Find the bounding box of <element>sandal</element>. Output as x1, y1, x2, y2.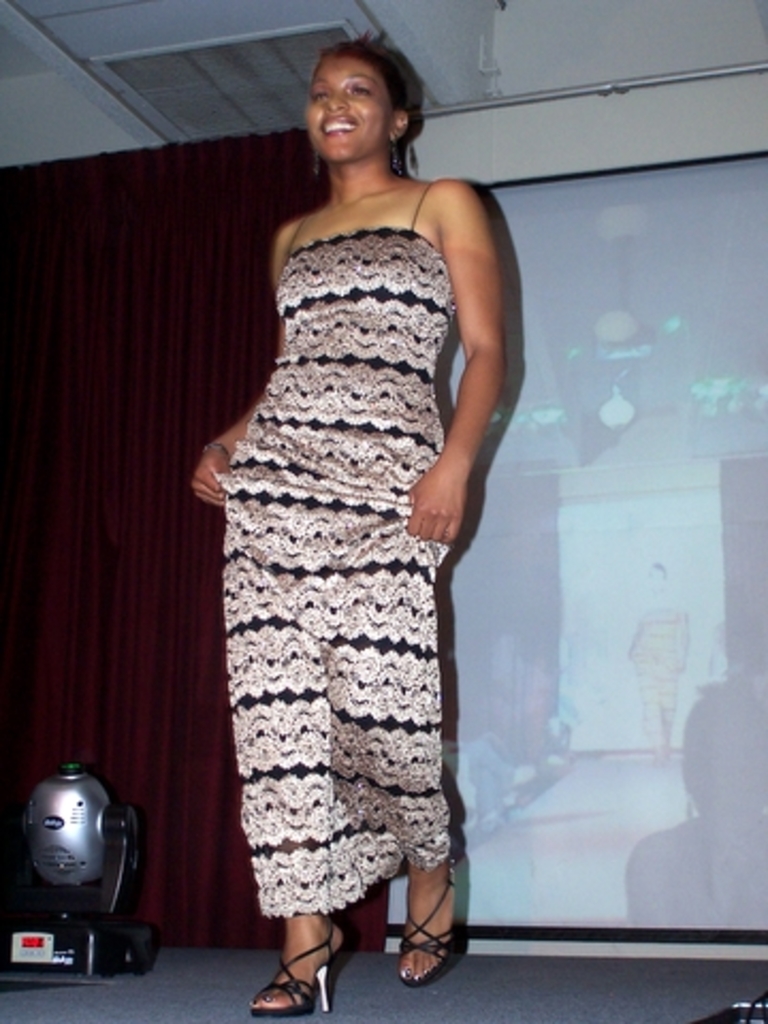
239, 930, 331, 1005.
